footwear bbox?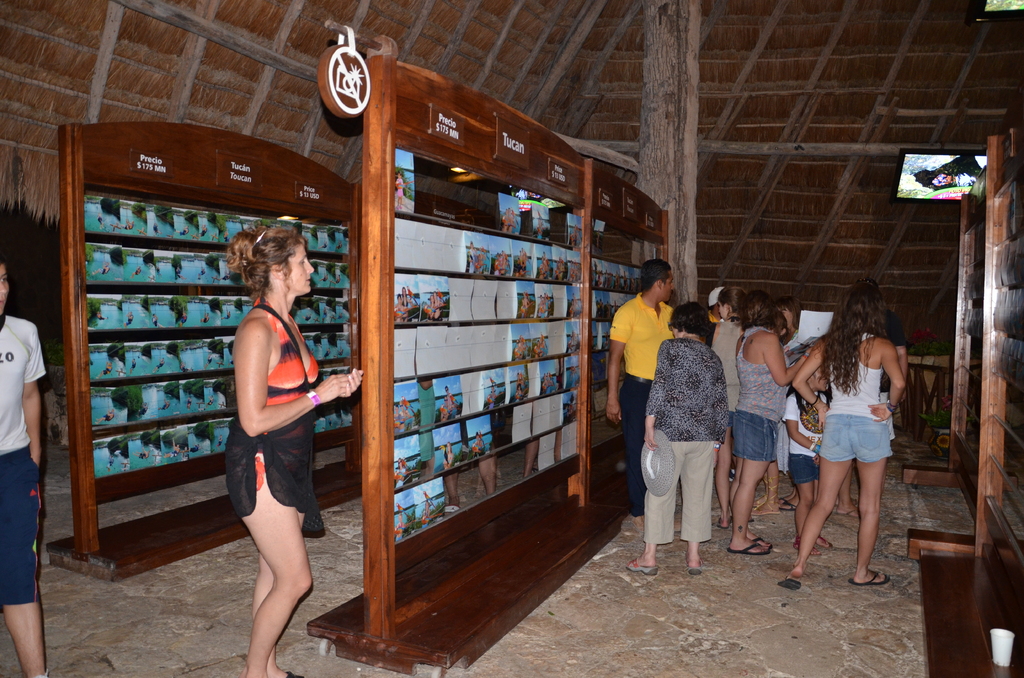
629, 557, 661, 576
